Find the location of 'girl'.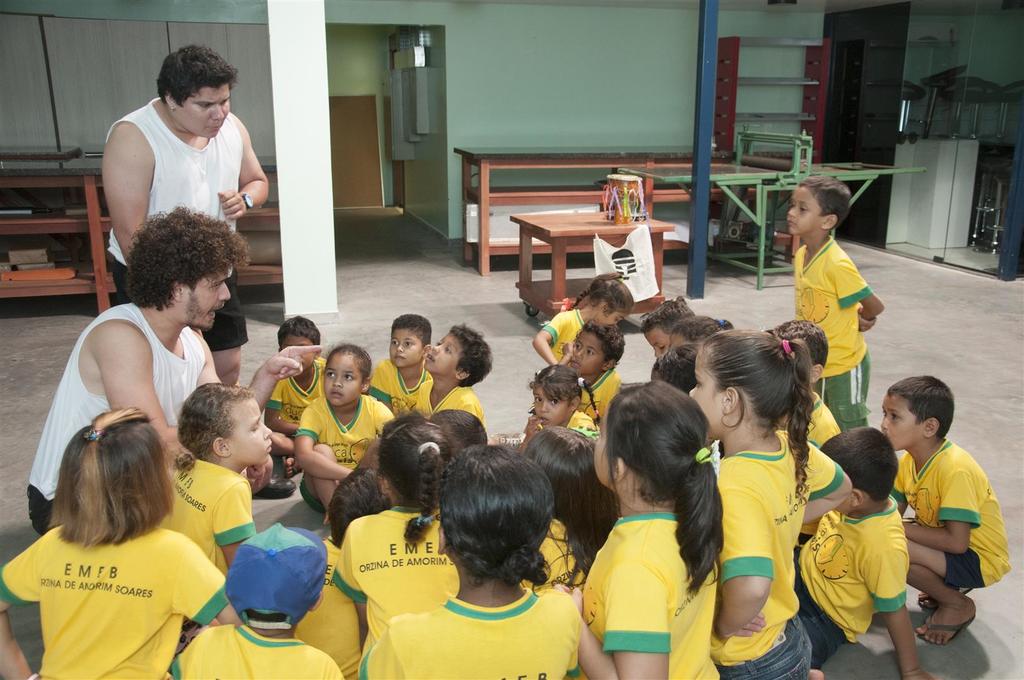
Location: box=[518, 363, 601, 449].
